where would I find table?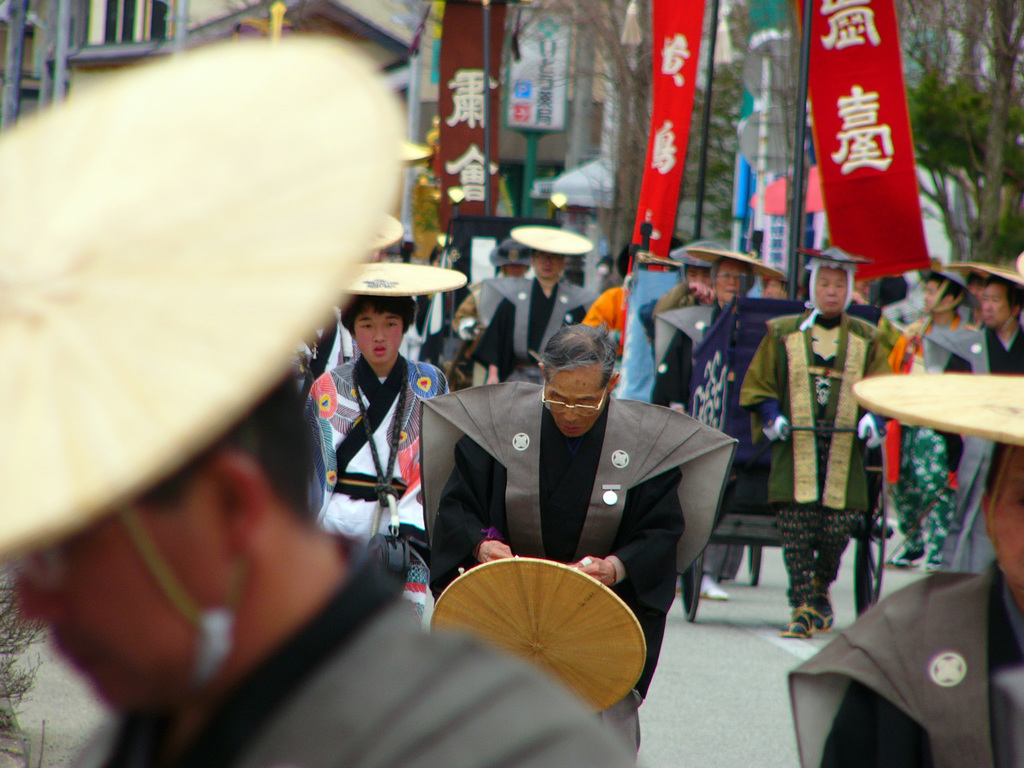
At (827,348,1023,587).
